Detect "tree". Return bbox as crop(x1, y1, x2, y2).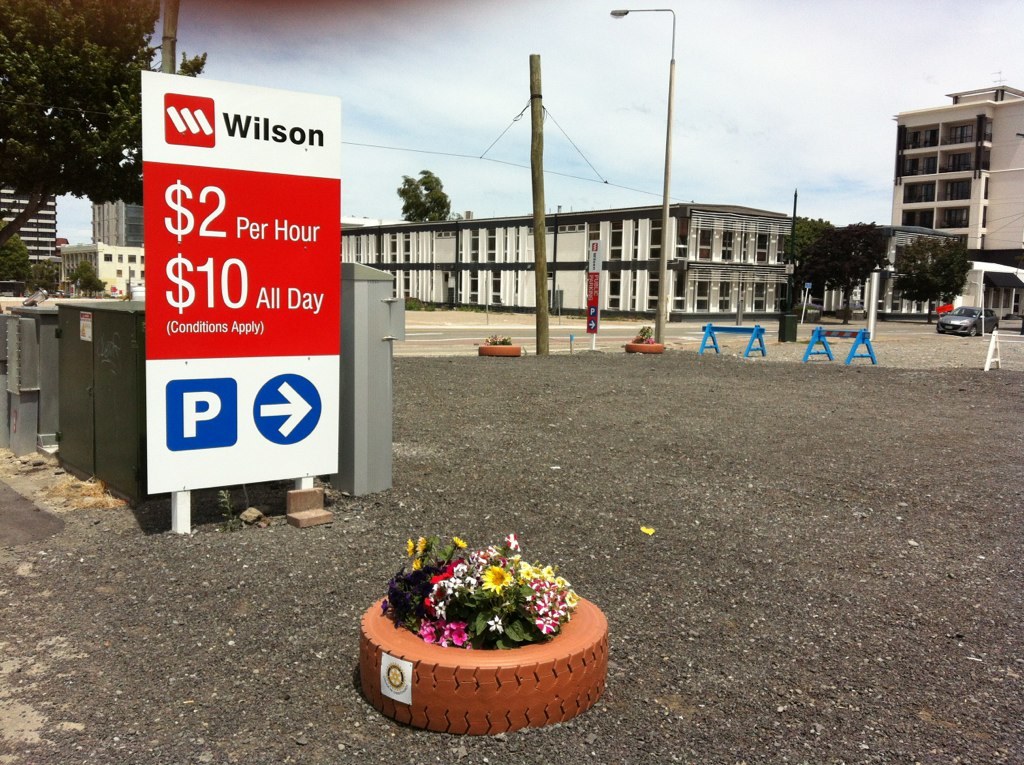
crop(393, 168, 454, 224).
